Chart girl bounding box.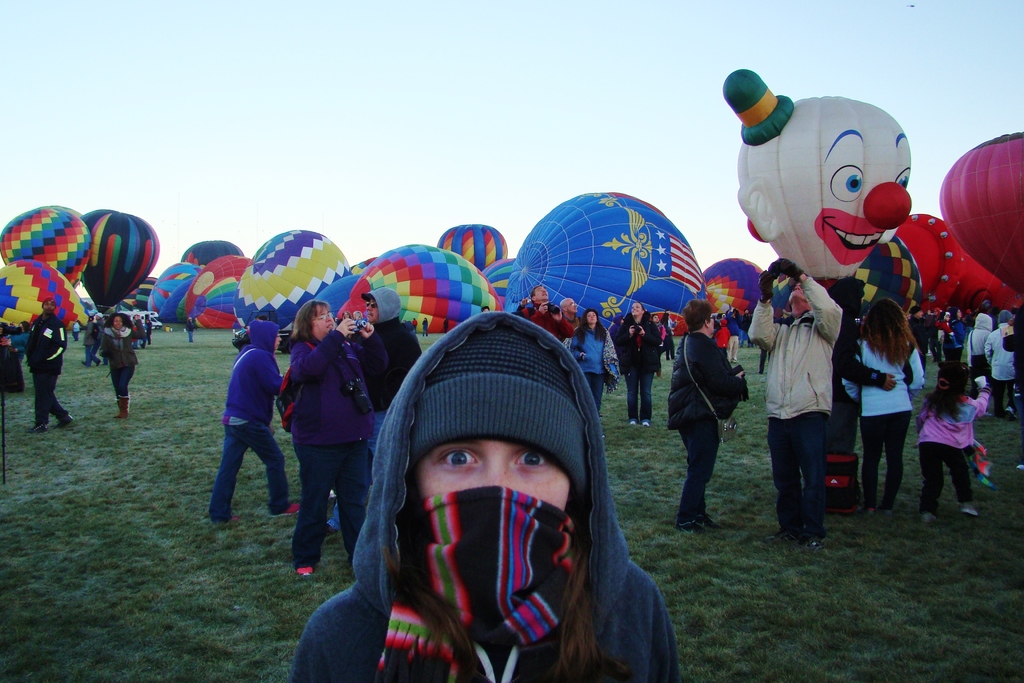
Charted: select_region(852, 295, 929, 516).
